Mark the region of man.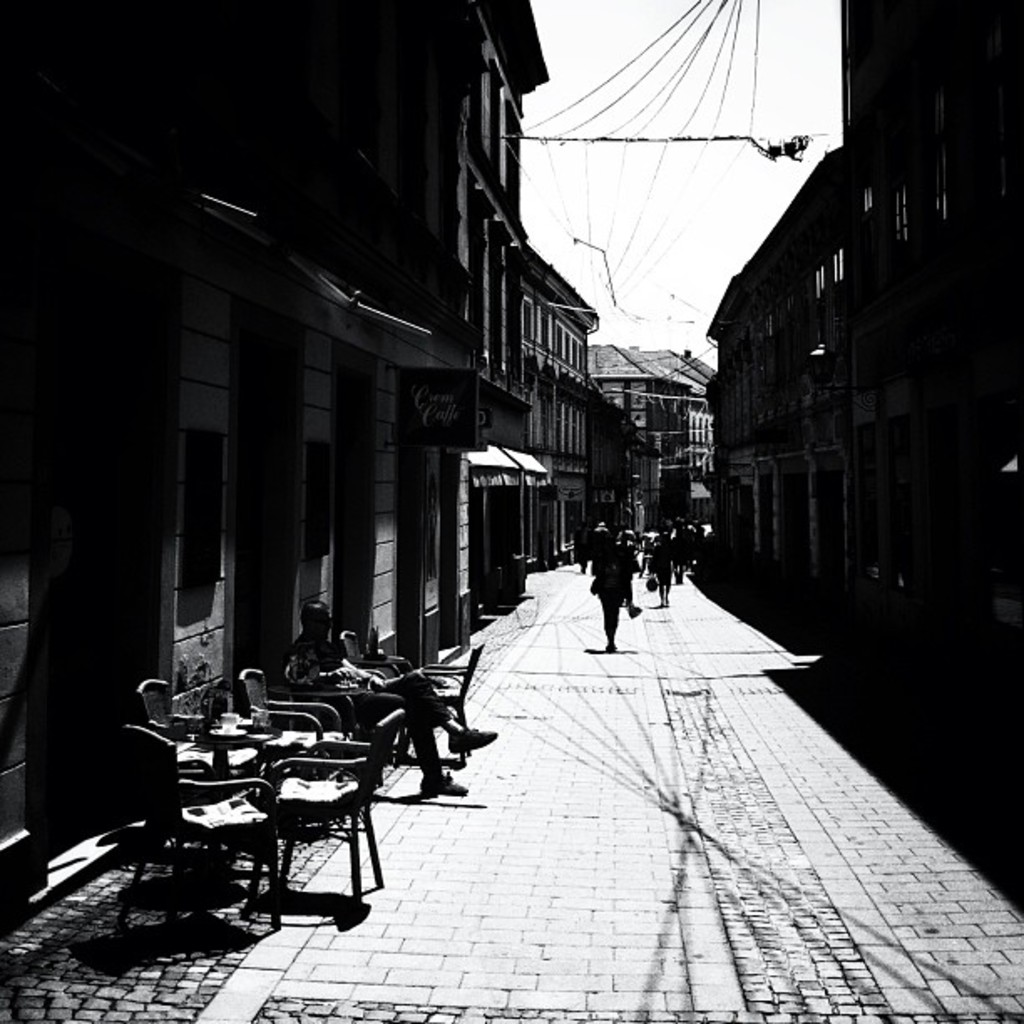
Region: 589/529/631/653.
